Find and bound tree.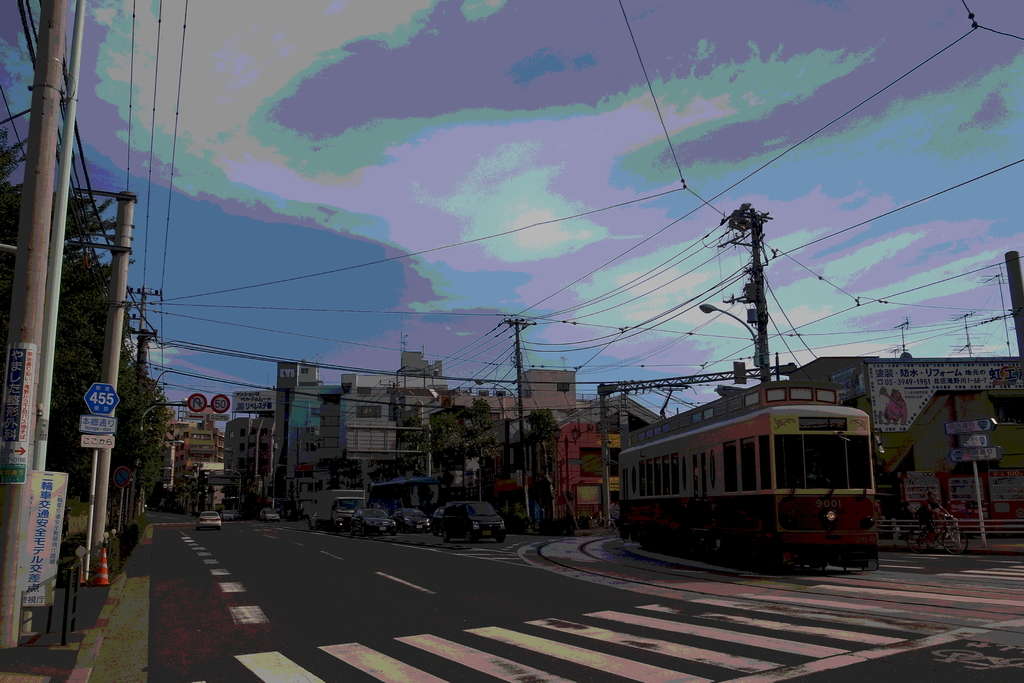
Bound: {"left": 426, "top": 400, "right": 485, "bottom": 486}.
